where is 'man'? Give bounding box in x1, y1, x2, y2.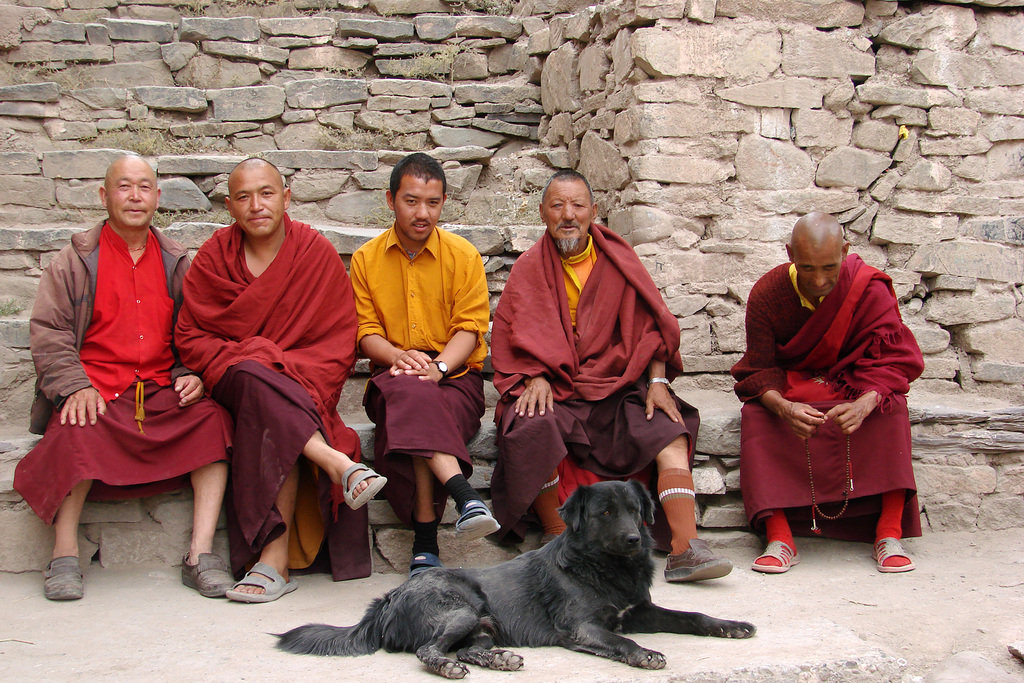
172, 154, 386, 604.
